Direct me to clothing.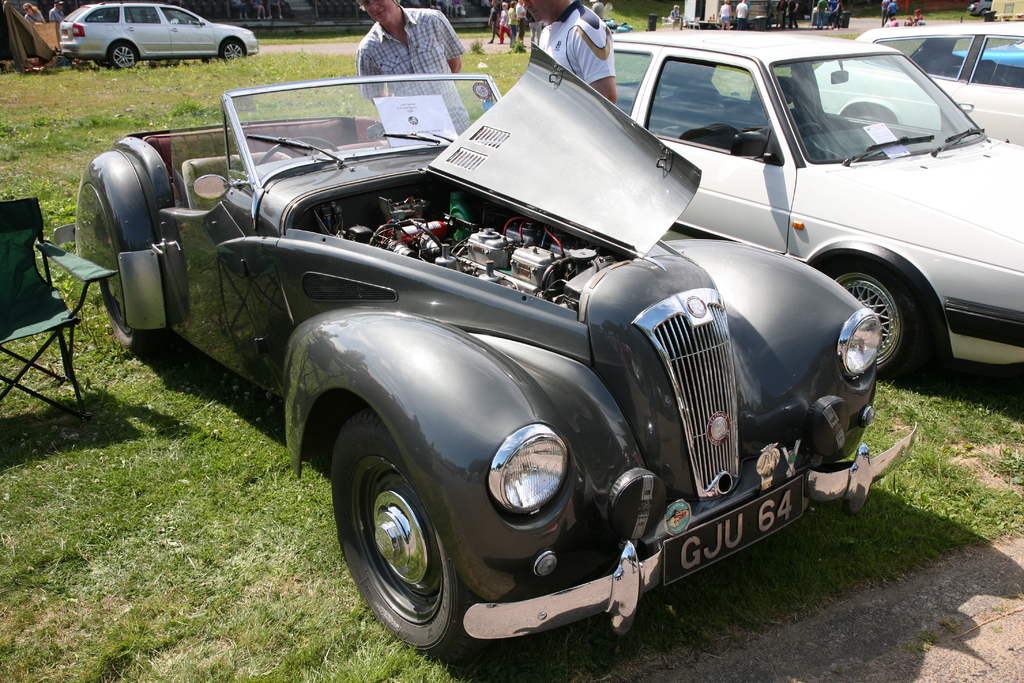
Direction: [733,0,749,30].
